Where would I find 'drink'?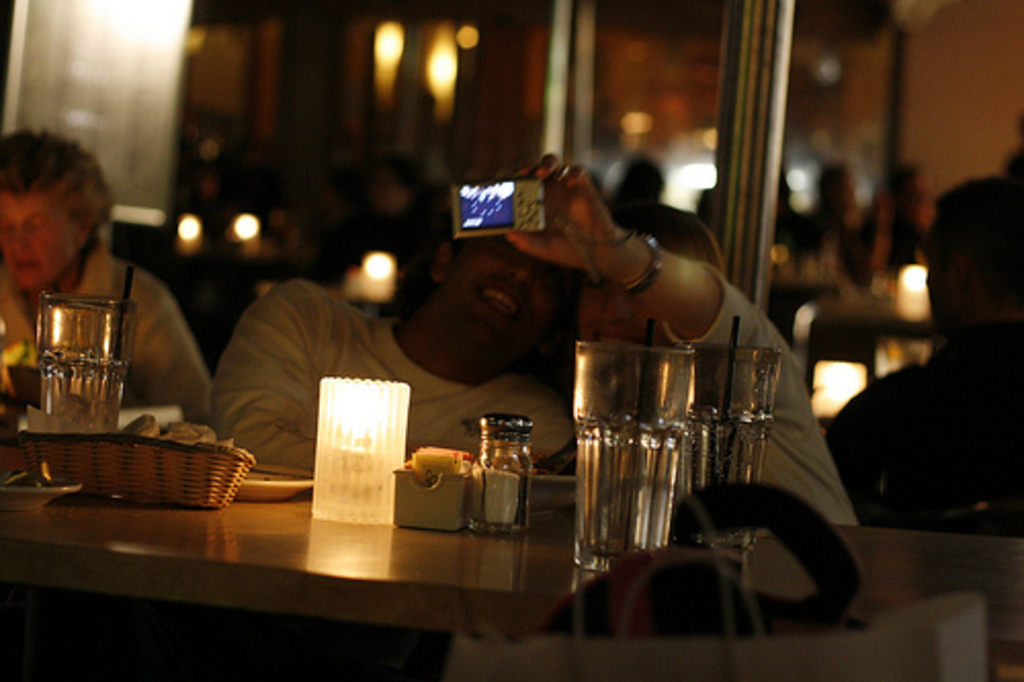
At l=39, t=354, r=127, b=436.
